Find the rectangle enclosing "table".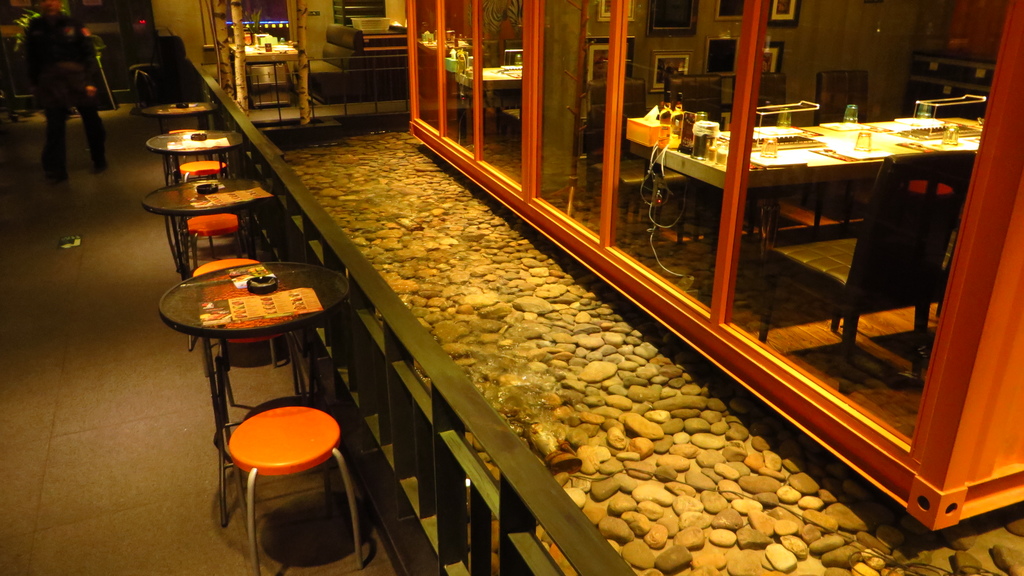
left=144, top=124, right=249, bottom=197.
